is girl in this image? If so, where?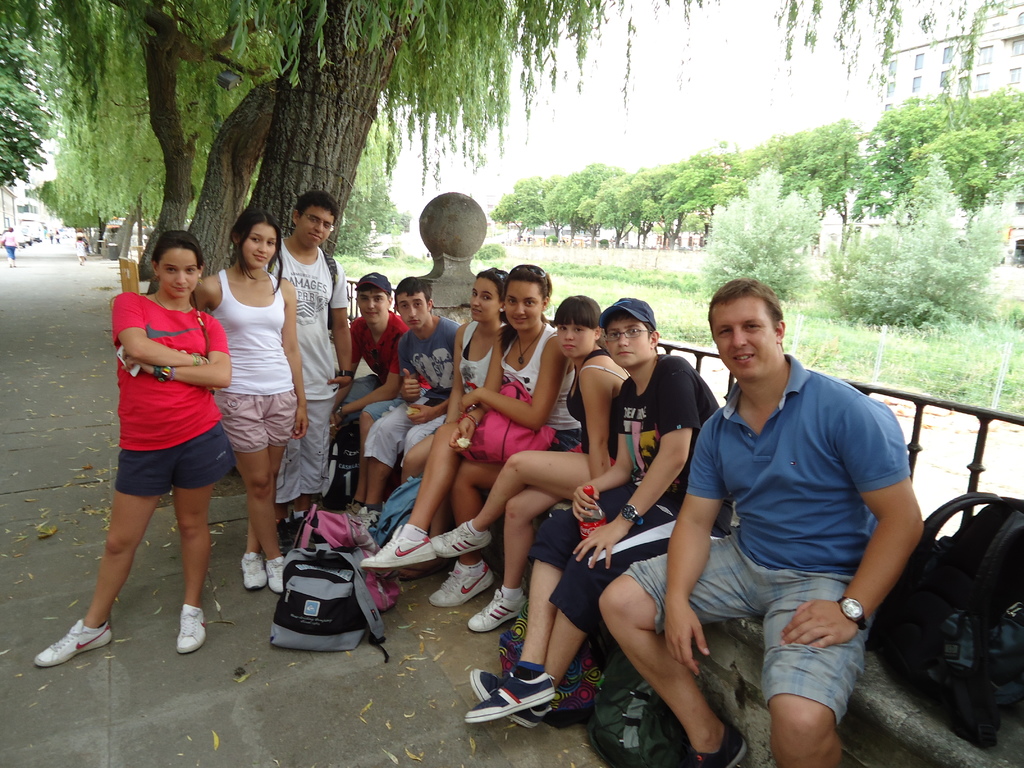
Yes, at (404, 268, 506, 484).
